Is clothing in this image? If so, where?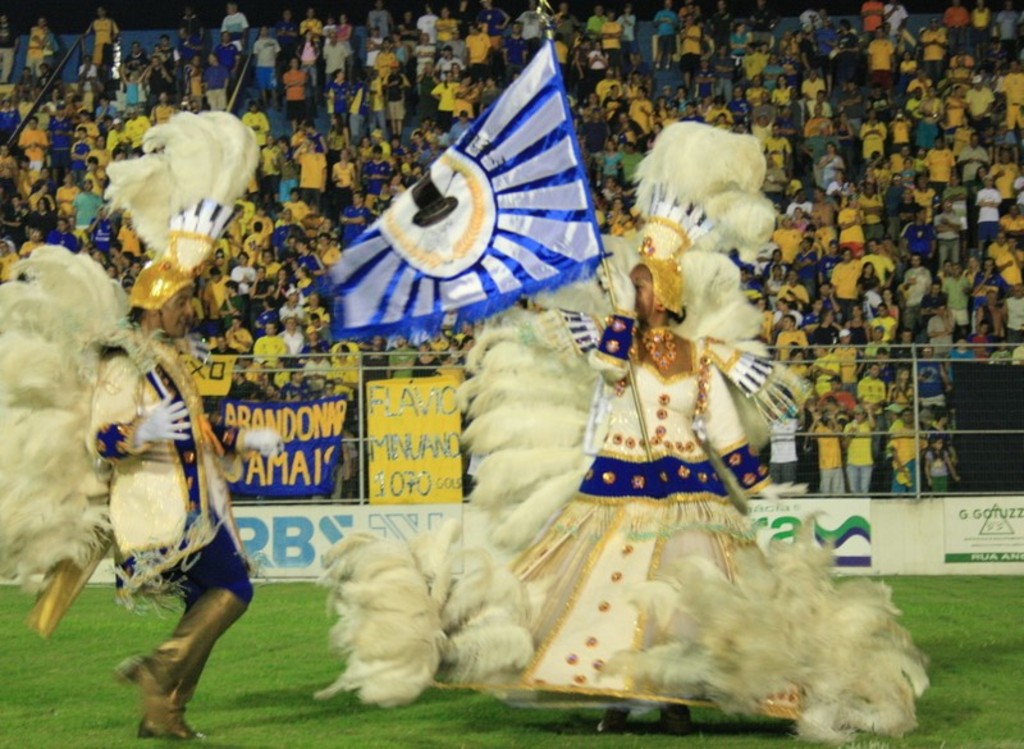
Yes, at (684, 22, 700, 83).
